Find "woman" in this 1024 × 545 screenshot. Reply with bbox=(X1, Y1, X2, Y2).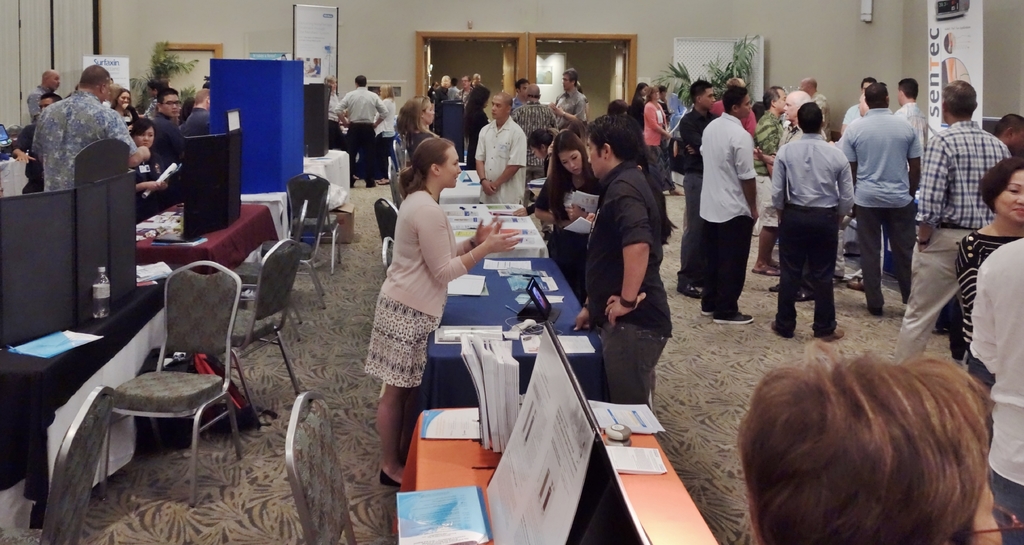
bbox=(532, 133, 603, 304).
